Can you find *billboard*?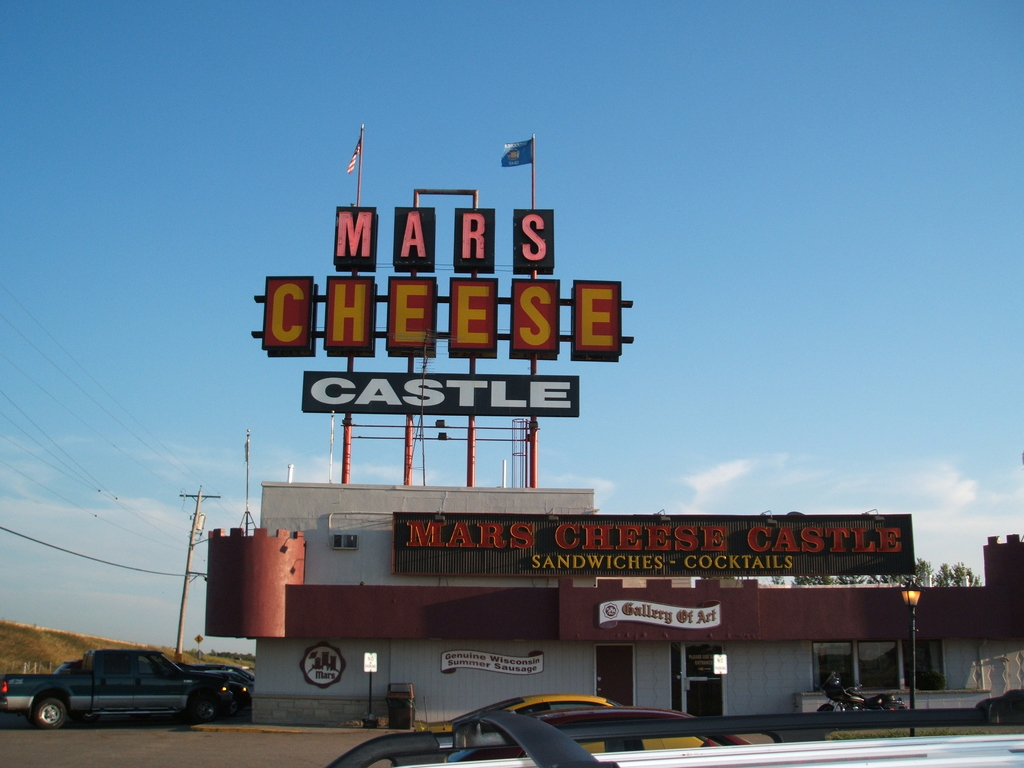
Yes, bounding box: [left=561, top=588, right=1018, bottom=646].
